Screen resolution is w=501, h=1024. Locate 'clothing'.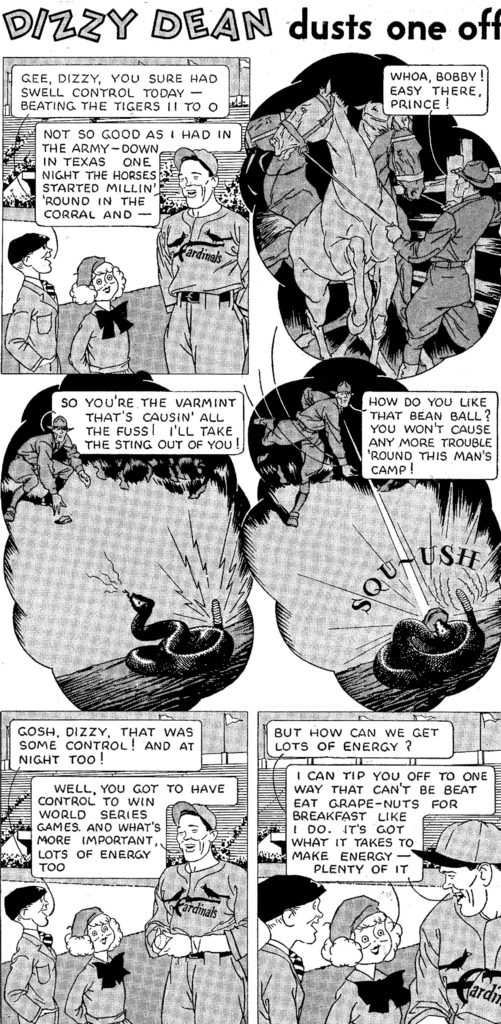
x1=260 y1=388 x2=346 y2=495.
